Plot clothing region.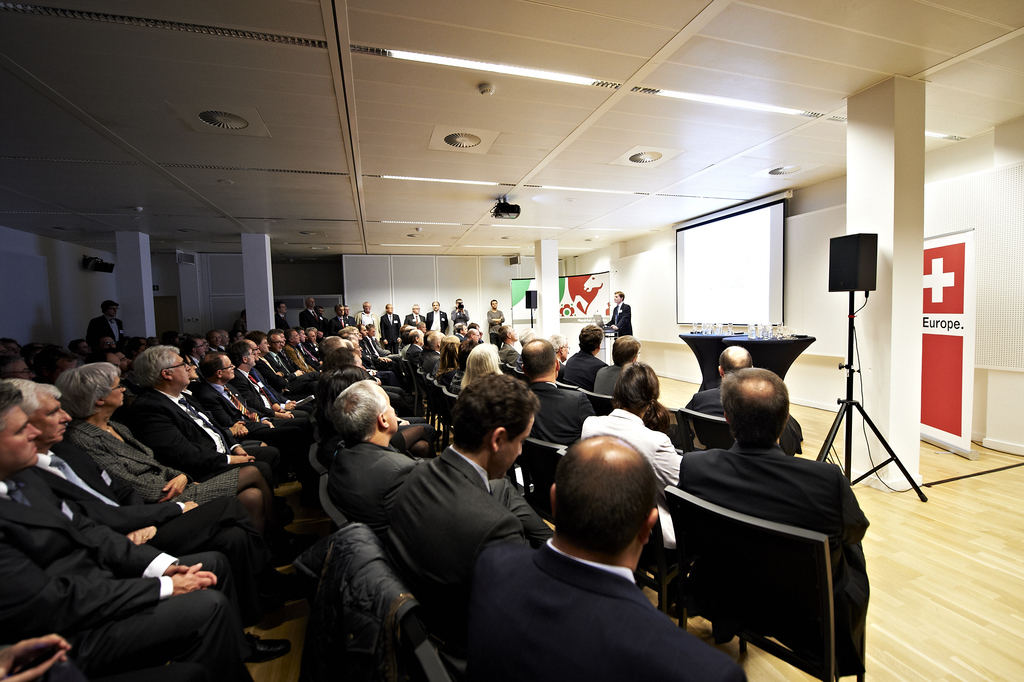
Plotted at left=388, top=391, right=420, bottom=419.
